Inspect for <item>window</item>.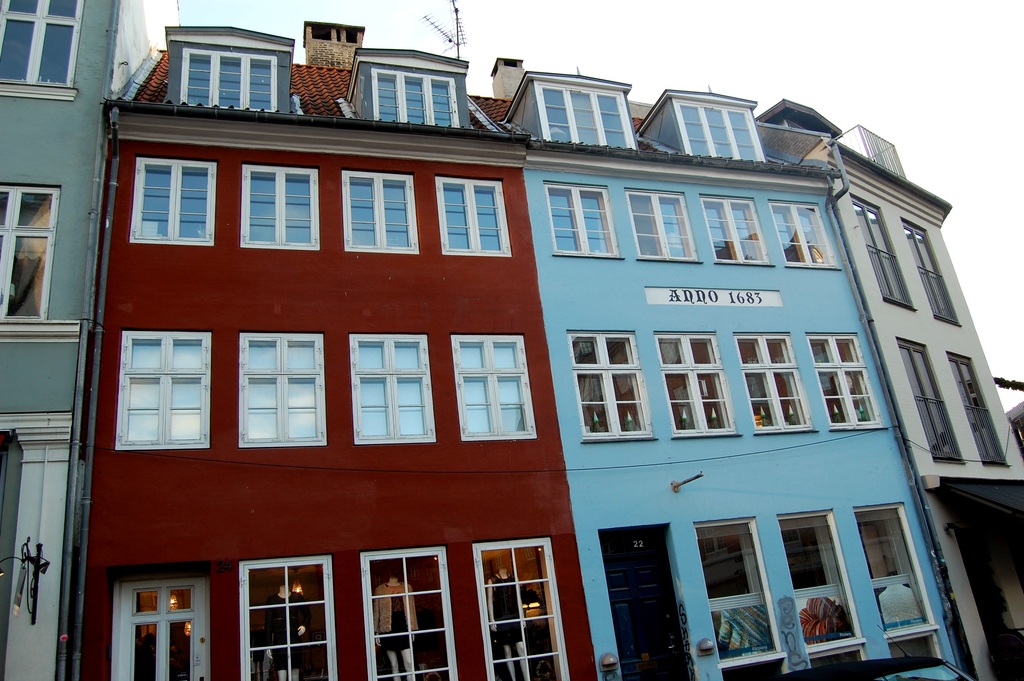
Inspection: select_region(566, 331, 653, 437).
